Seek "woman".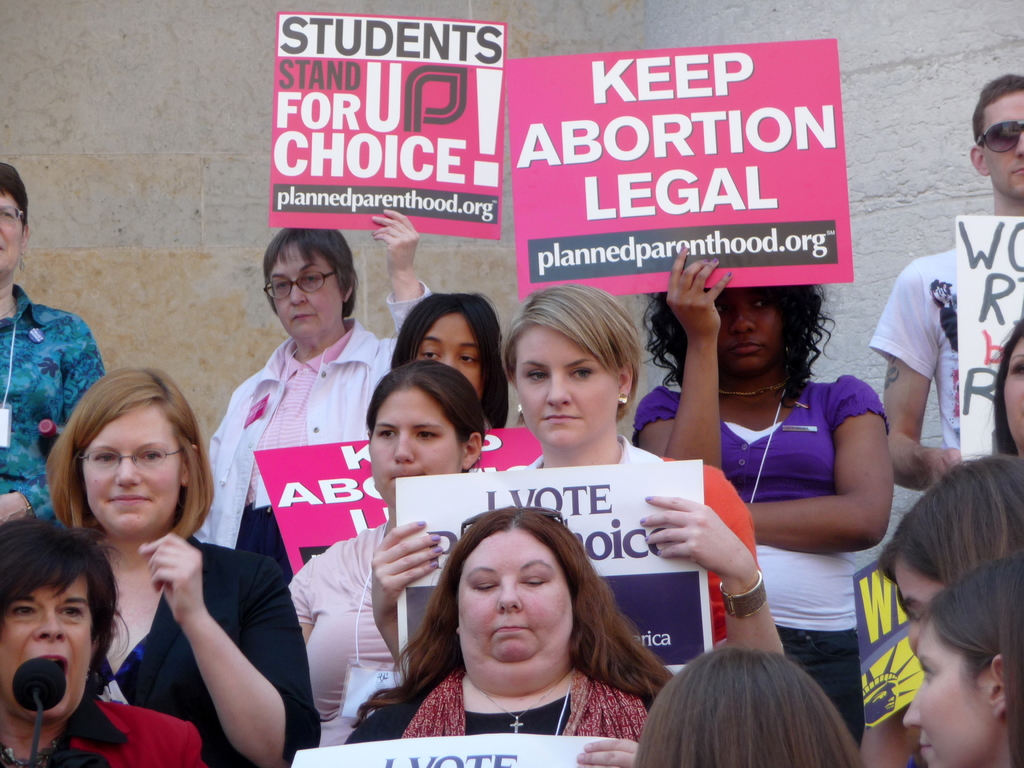
select_region(630, 241, 900, 744).
